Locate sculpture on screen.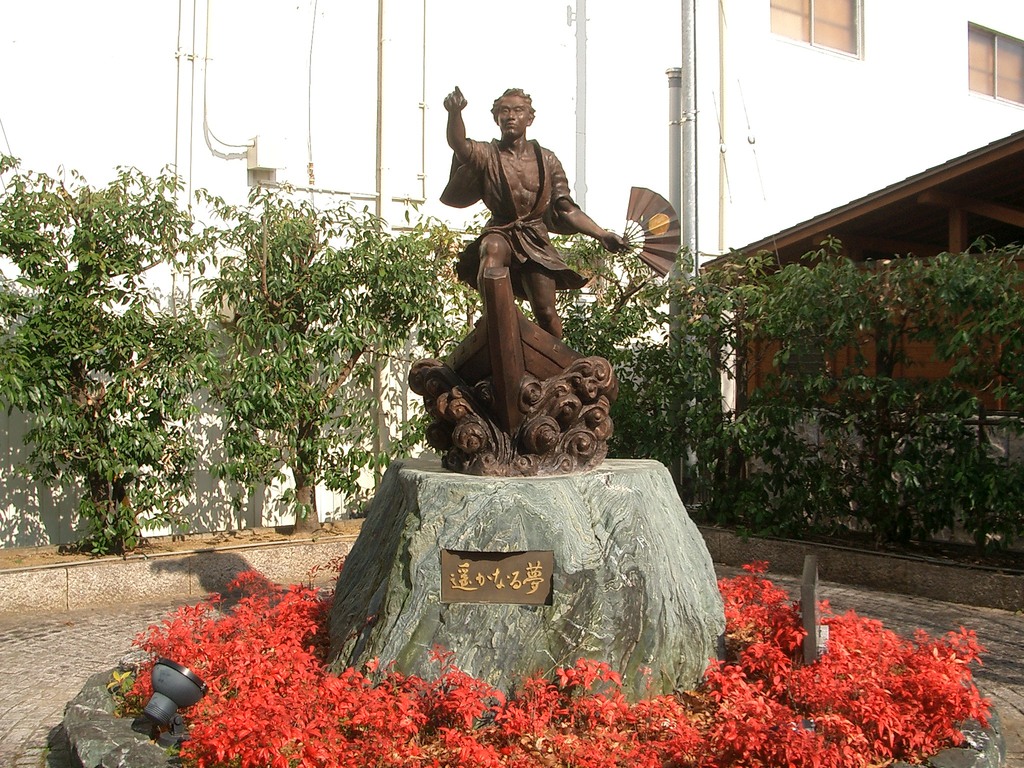
On screen at left=422, top=73, right=638, bottom=481.
